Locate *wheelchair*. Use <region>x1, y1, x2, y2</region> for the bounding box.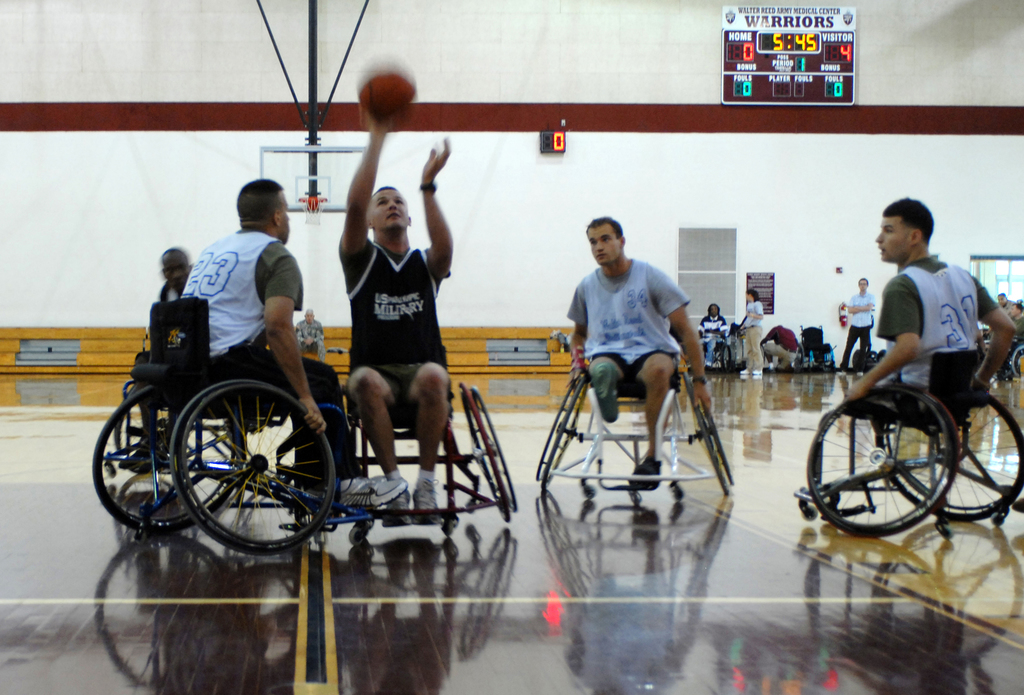
<region>319, 373, 519, 528</region>.
